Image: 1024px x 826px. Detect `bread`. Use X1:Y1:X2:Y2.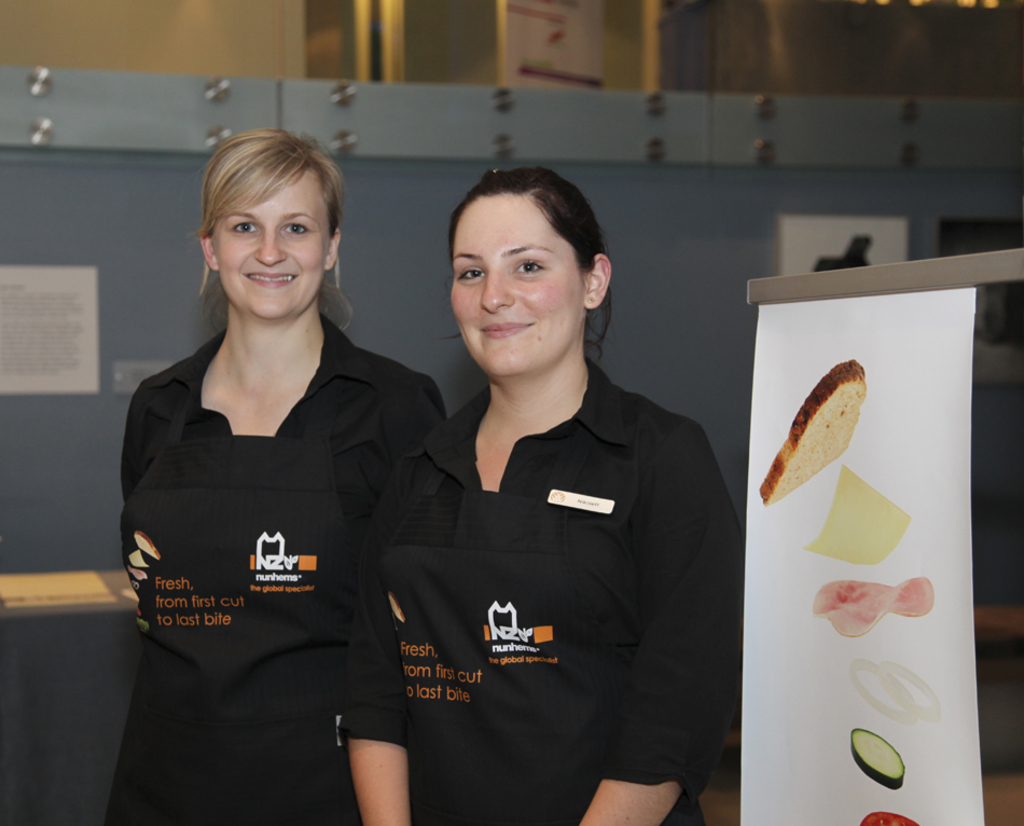
762:355:855:503.
